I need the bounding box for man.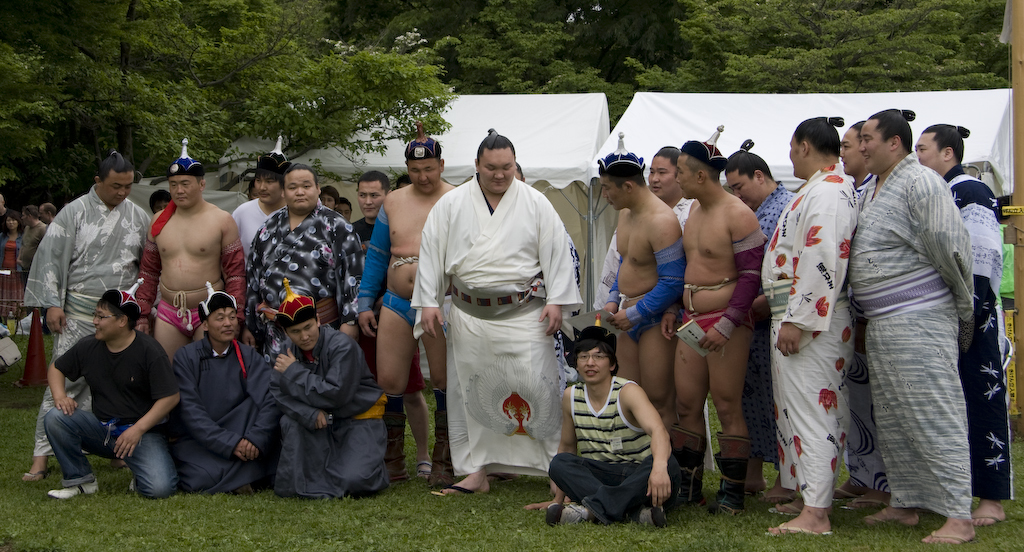
Here it is: crop(759, 114, 861, 540).
